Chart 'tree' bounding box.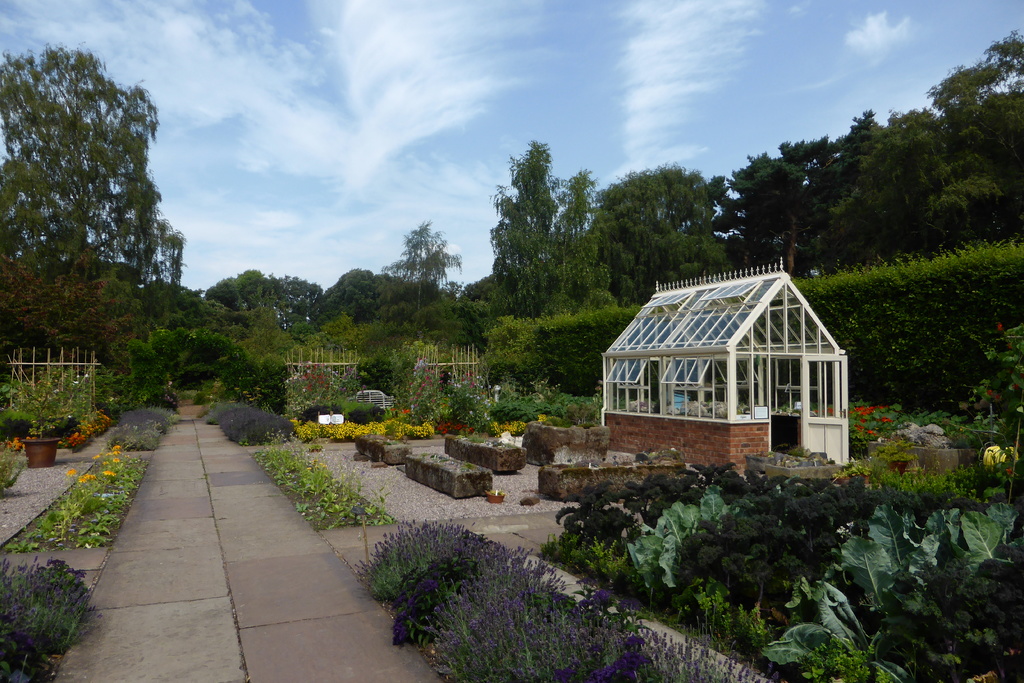
Charted: pyautogui.locateOnScreen(17, 33, 196, 435).
